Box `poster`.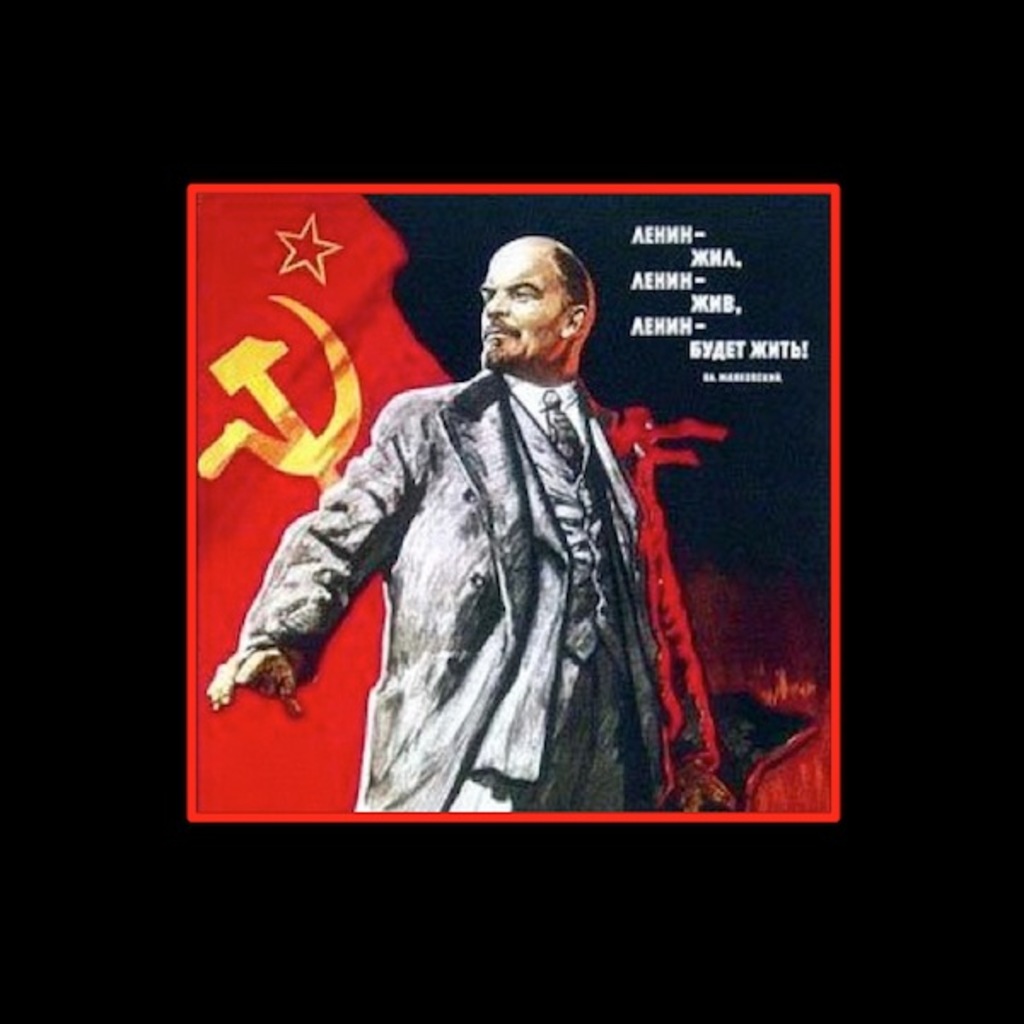
rect(0, 0, 1022, 1022).
